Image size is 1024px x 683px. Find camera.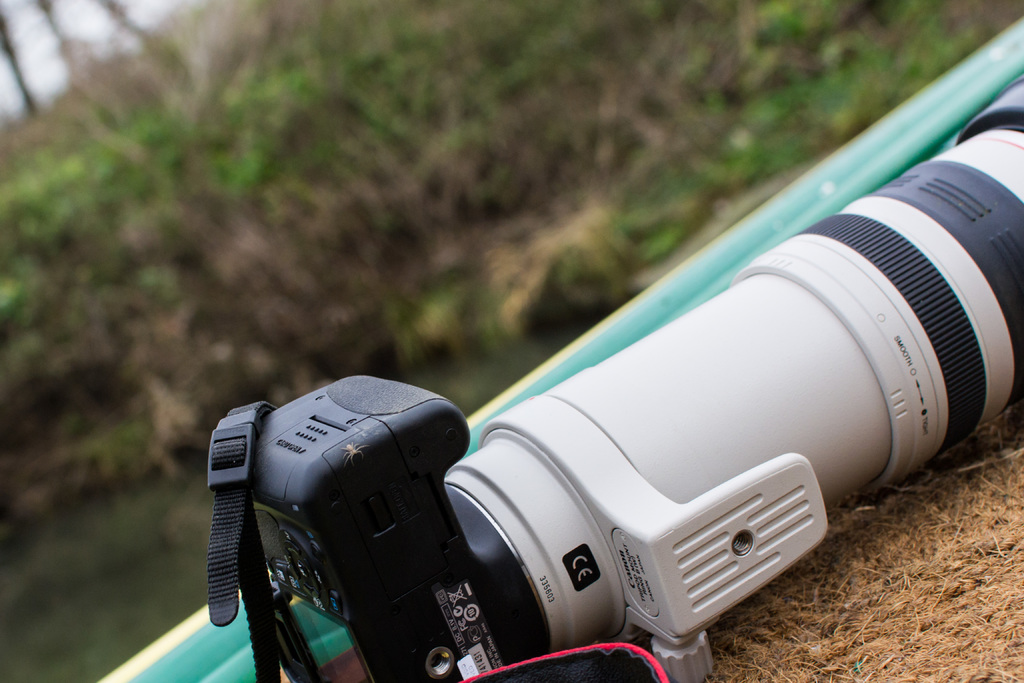
214,128,1011,682.
